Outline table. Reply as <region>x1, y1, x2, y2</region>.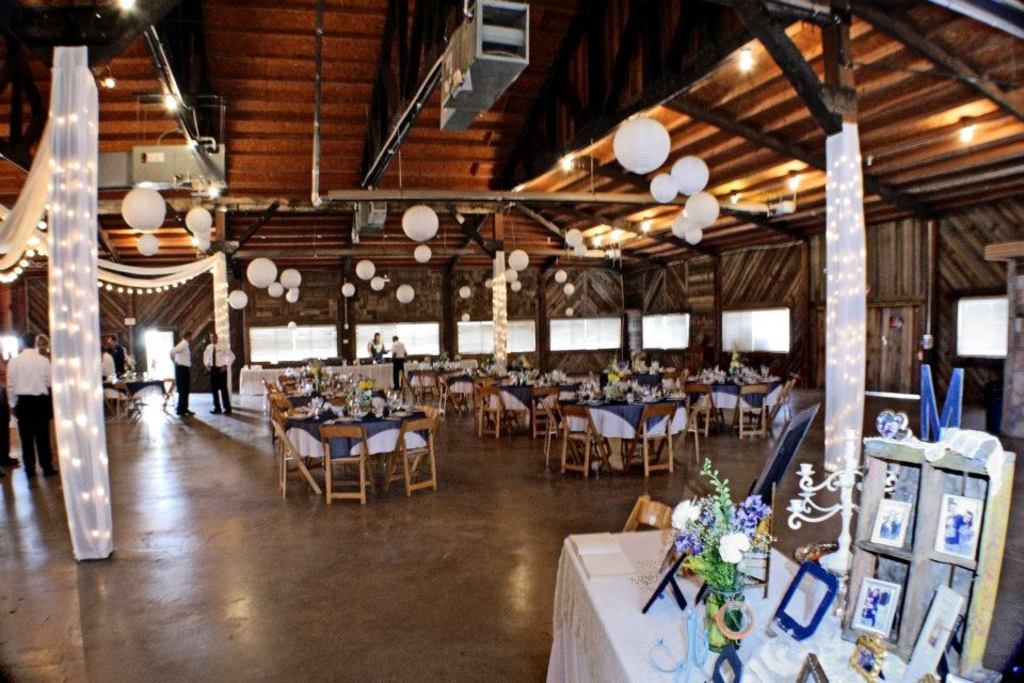
<region>541, 527, 938, 682</region>.
